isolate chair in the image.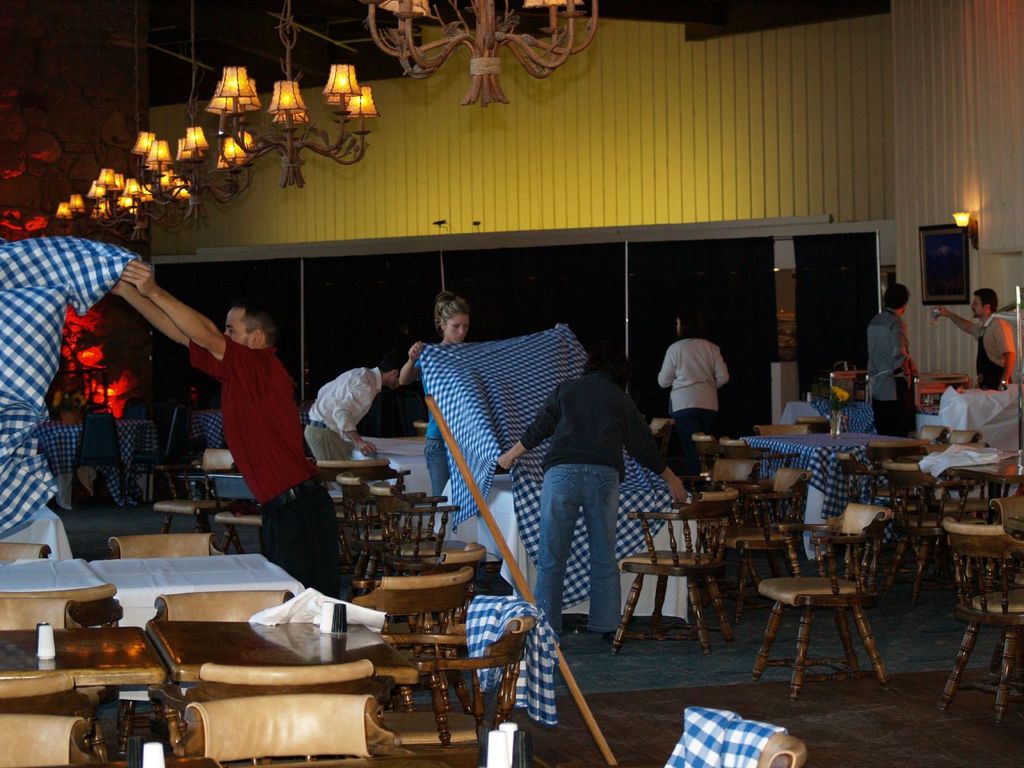
Isolated region: [x1=646, y1=417, x2=670, y2=430].
